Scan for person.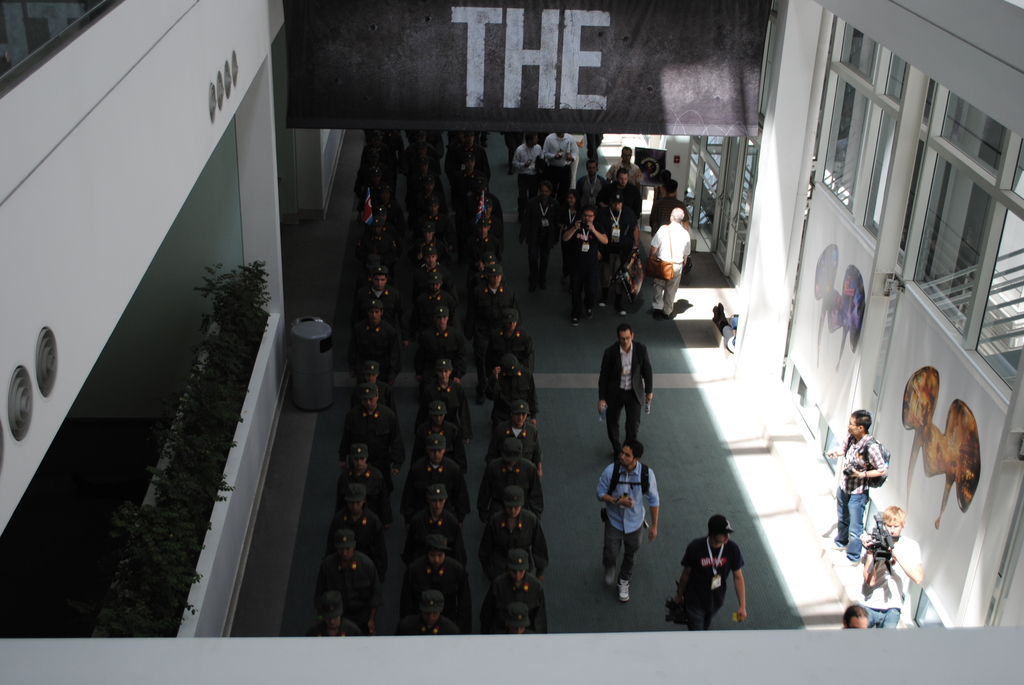
Scan result: box=[670, 517, 745, 626].
